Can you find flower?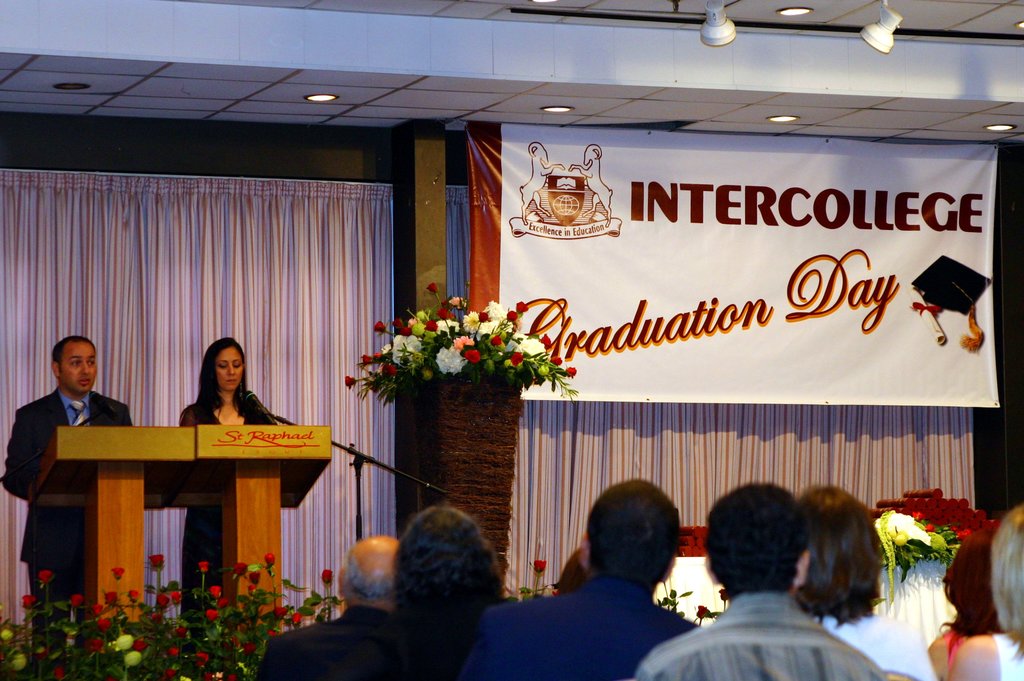
Yes, bounding box: x1=374, y1=352, x2=380, y2=357.
